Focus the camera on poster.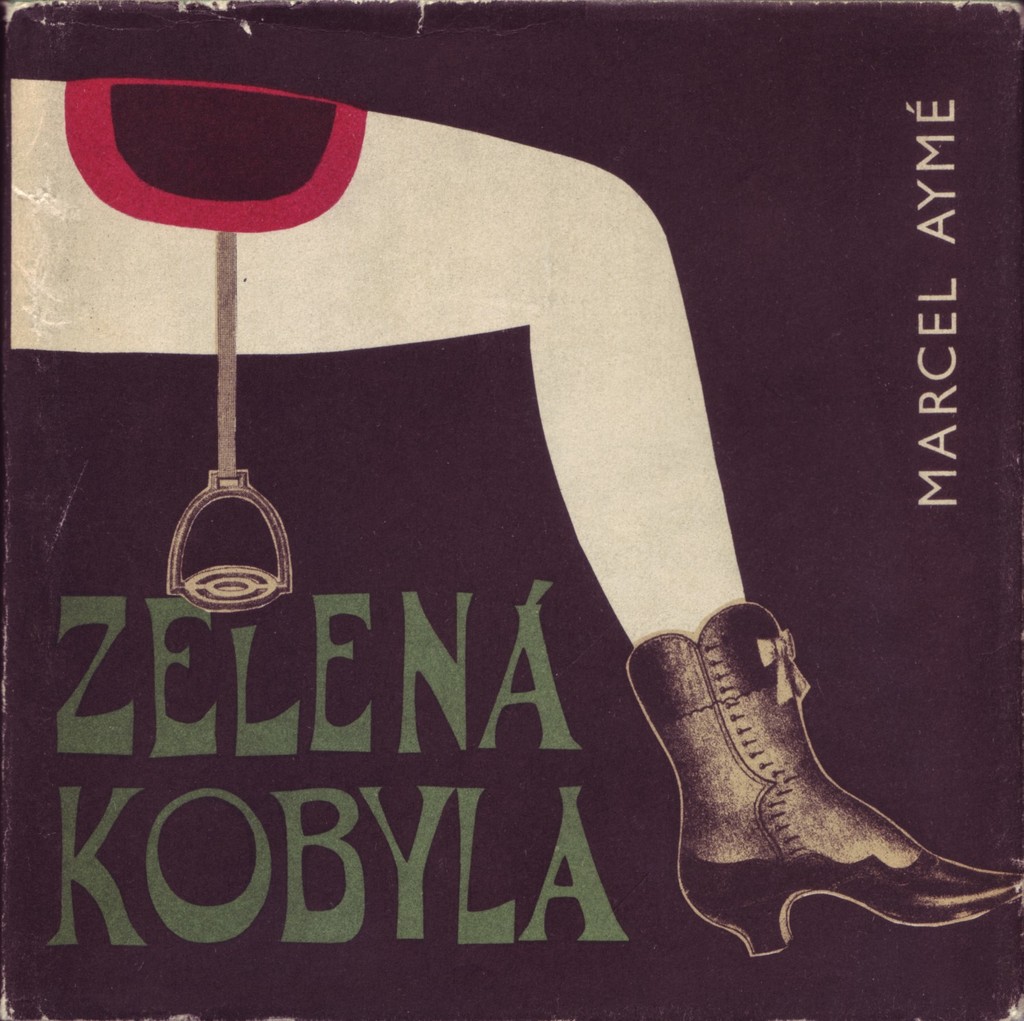
Focus region: rect(1, 0, 1018, 1020).
